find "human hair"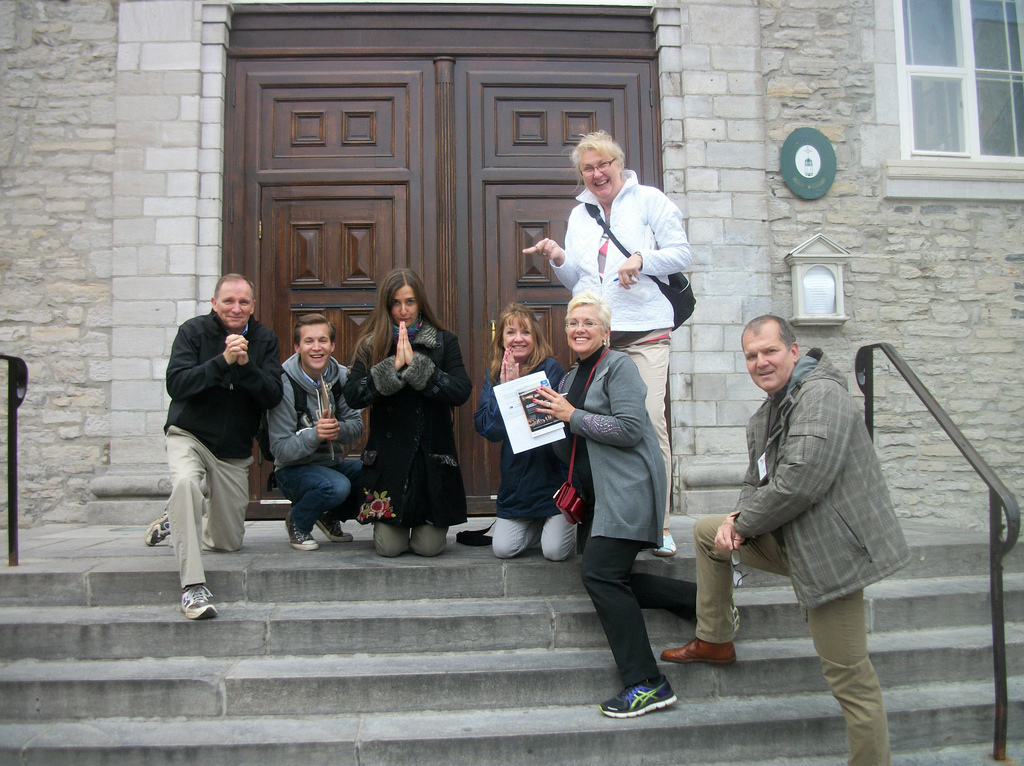
x1=353, y1=266, x2=447, y2=368
